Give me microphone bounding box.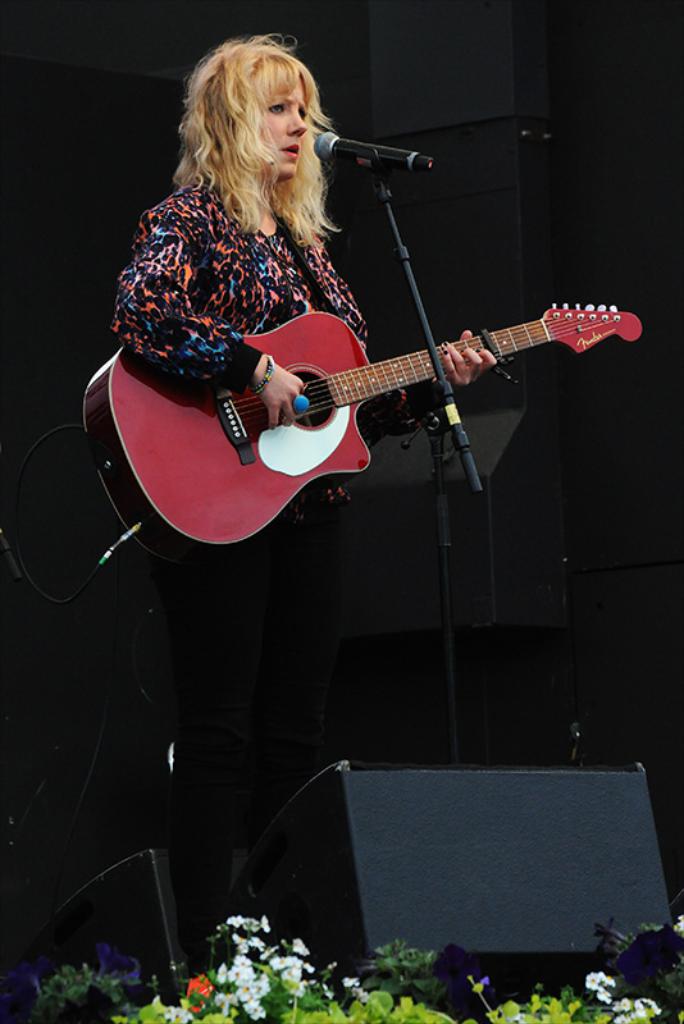
{"left": 301, "top": 120, "right": 432, "bottom": 175}.
